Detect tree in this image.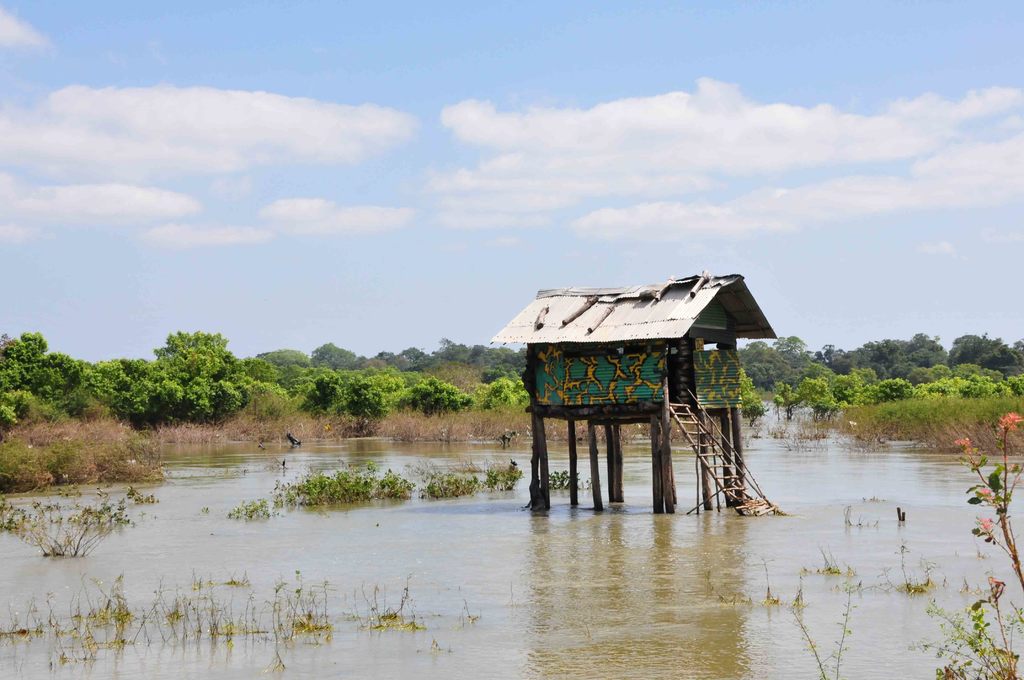
Detection: 309, 337, 367, 376.
